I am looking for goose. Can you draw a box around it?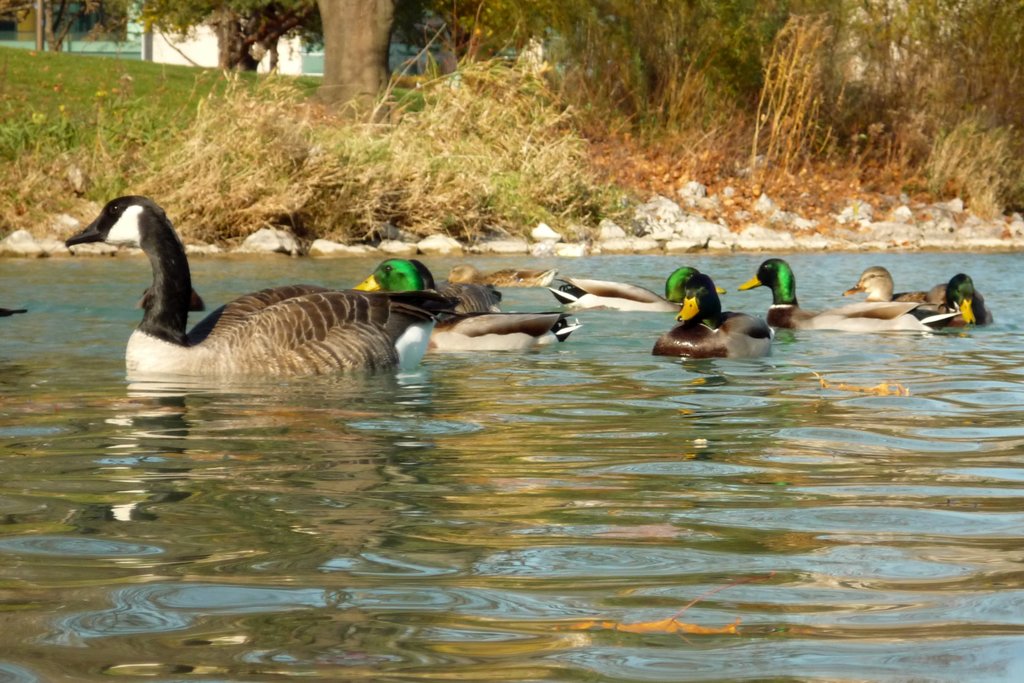
Sure, the bounding box is 650/264/769/353.
